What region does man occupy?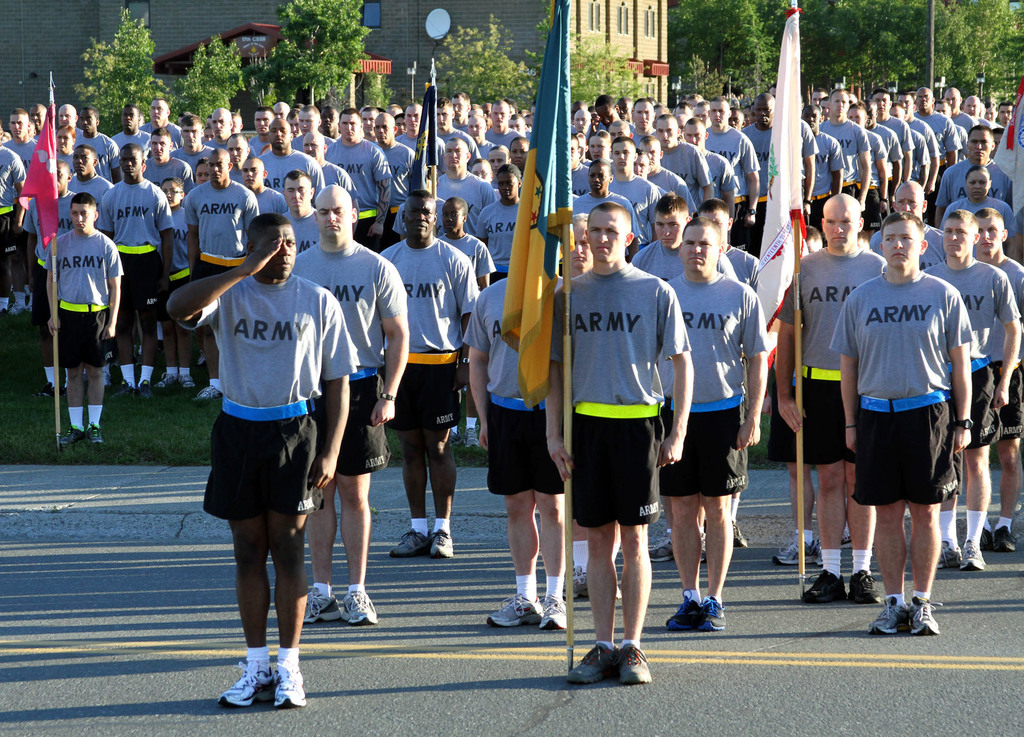
bbox=[647, 116, 712, 214].
